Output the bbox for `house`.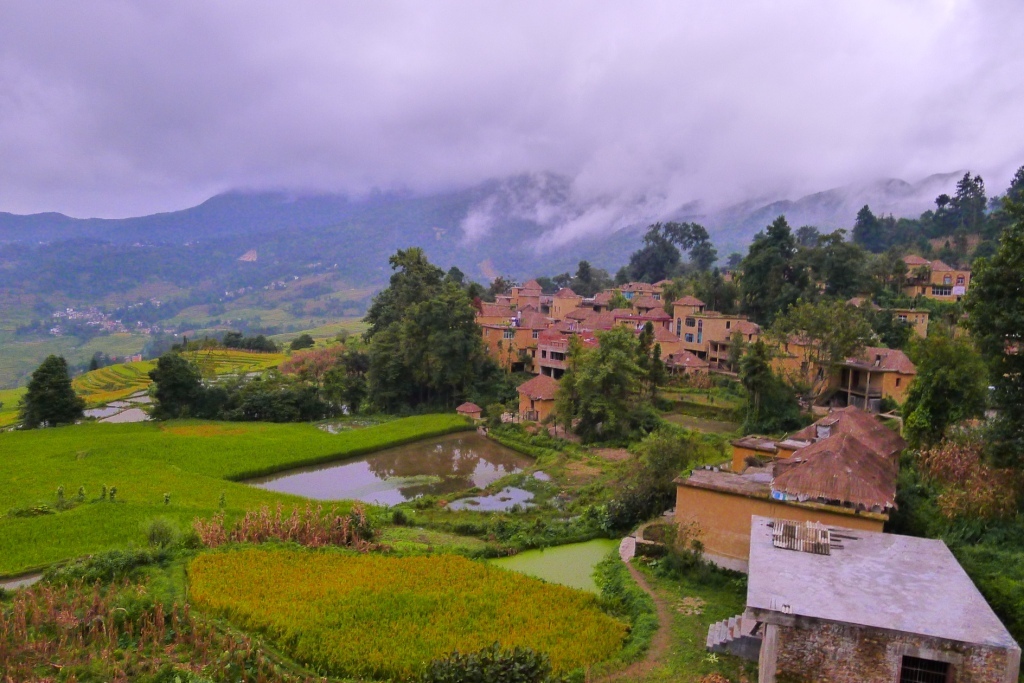
locate(910, 209, 1000, 286).
